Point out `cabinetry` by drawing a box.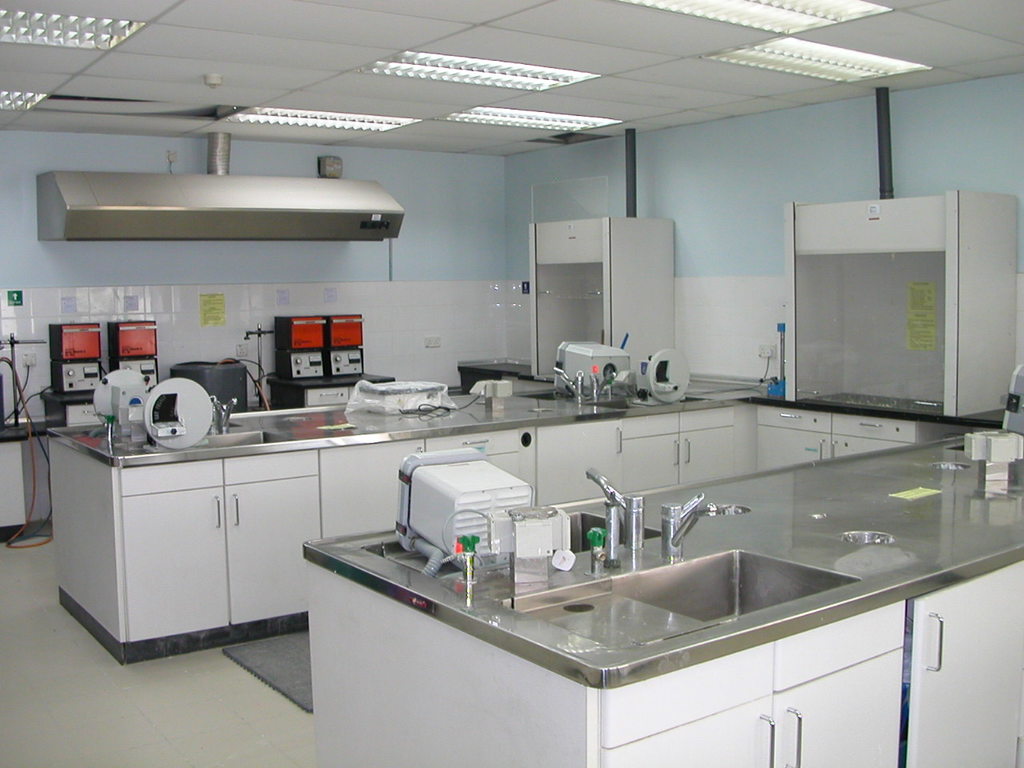
bbox(903, 563, 1023, 767).
